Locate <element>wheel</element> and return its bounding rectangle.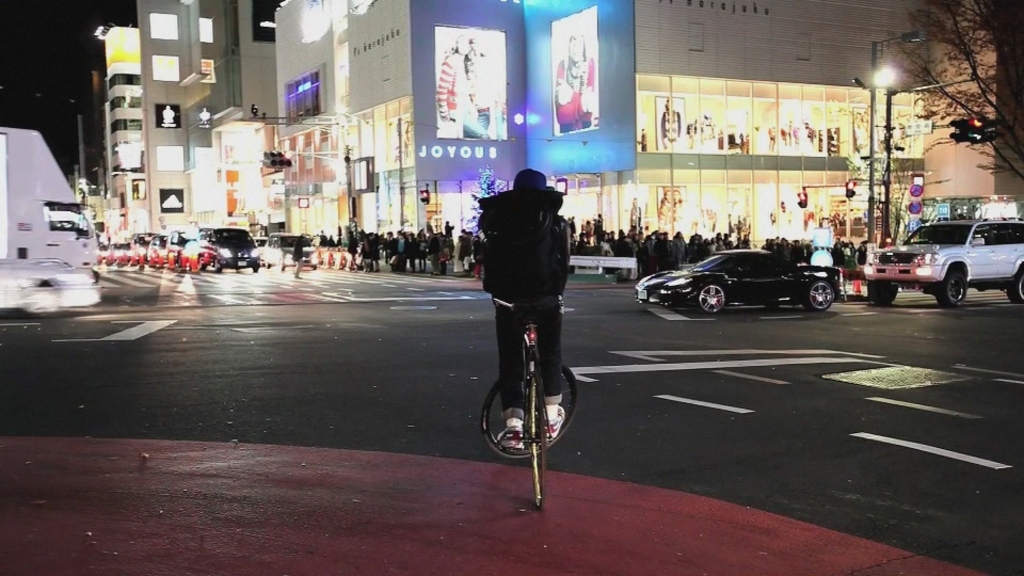
Rect(265, 259, 270, 268).
